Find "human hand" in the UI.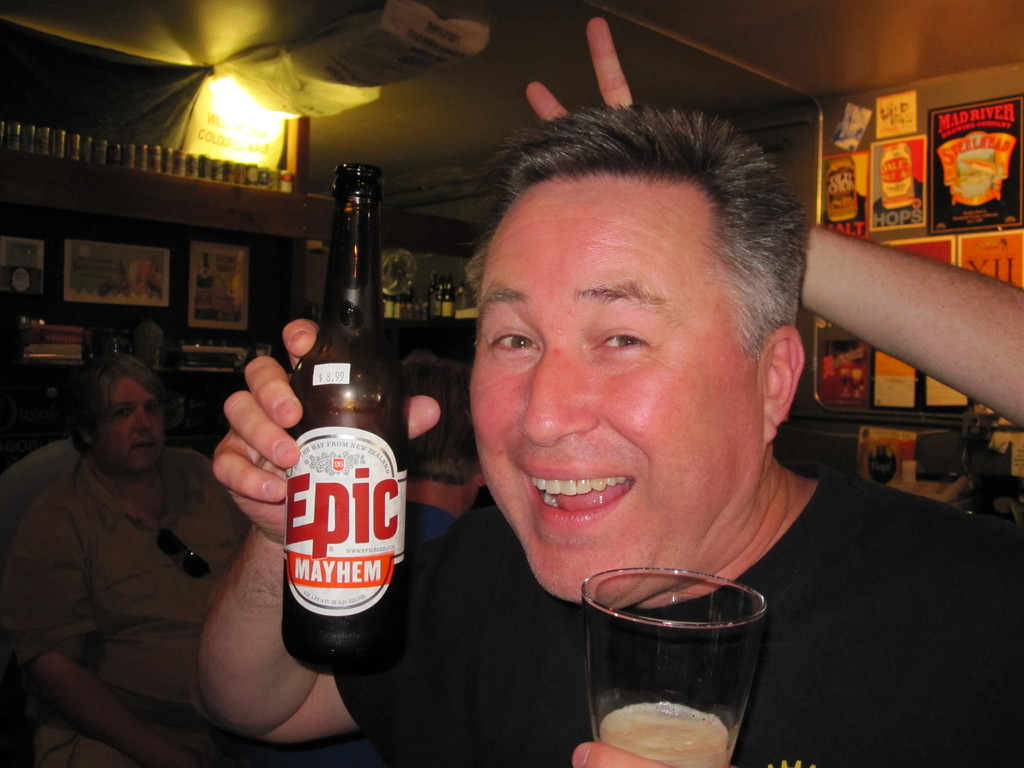
UI element at bbox(527, 19, 634, 120).
